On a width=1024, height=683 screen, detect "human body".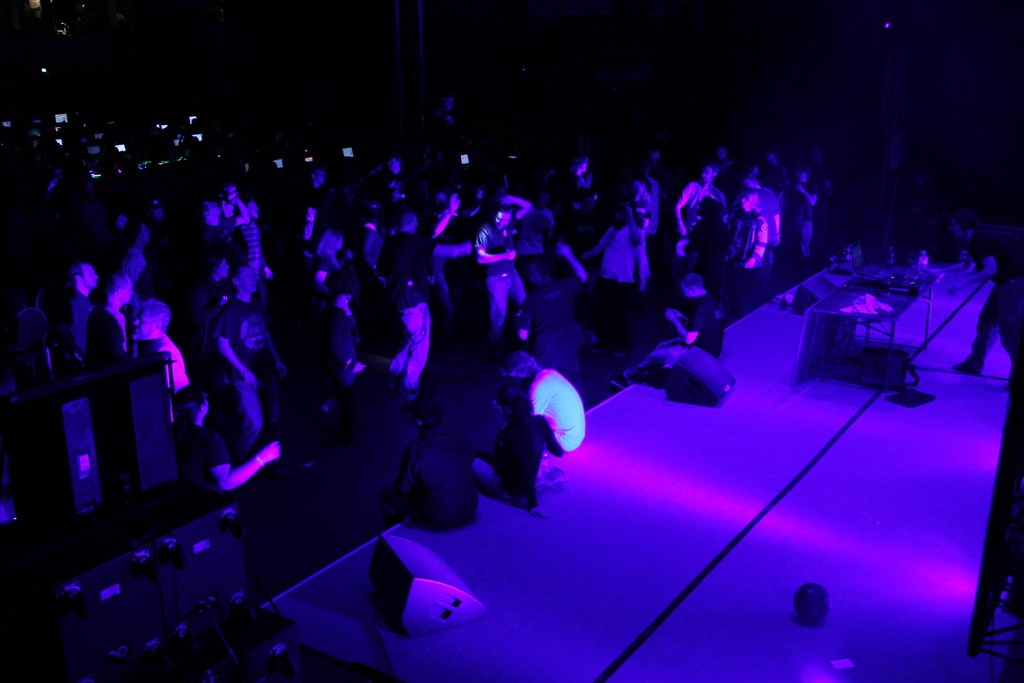
<box>294,166,339,276</box>.
